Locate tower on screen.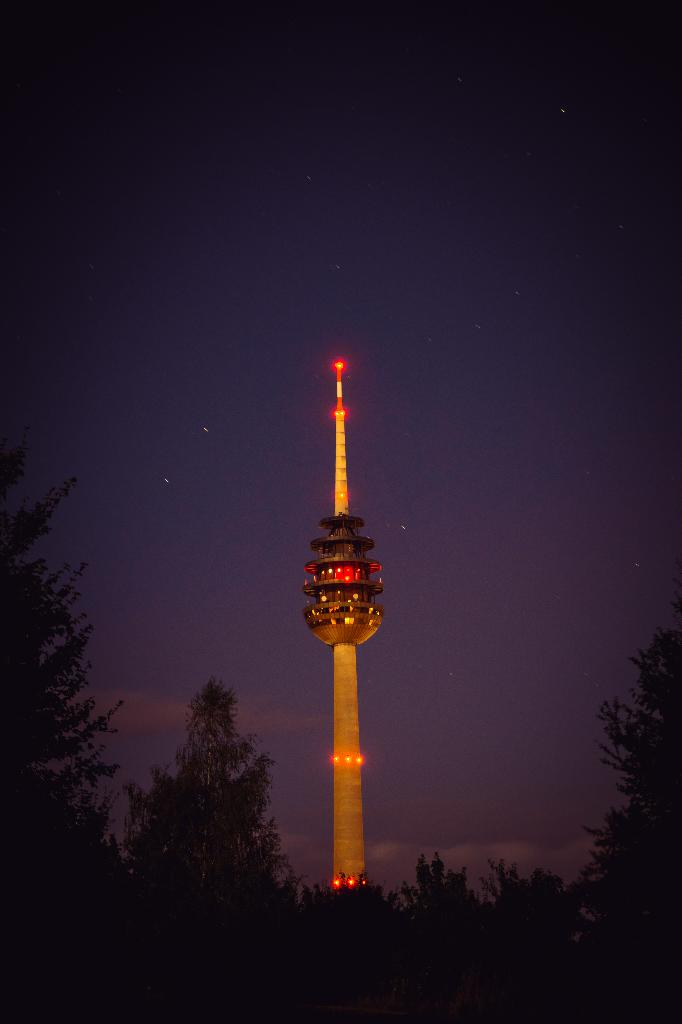
On screen at <box>282,354,404,888</box>.
